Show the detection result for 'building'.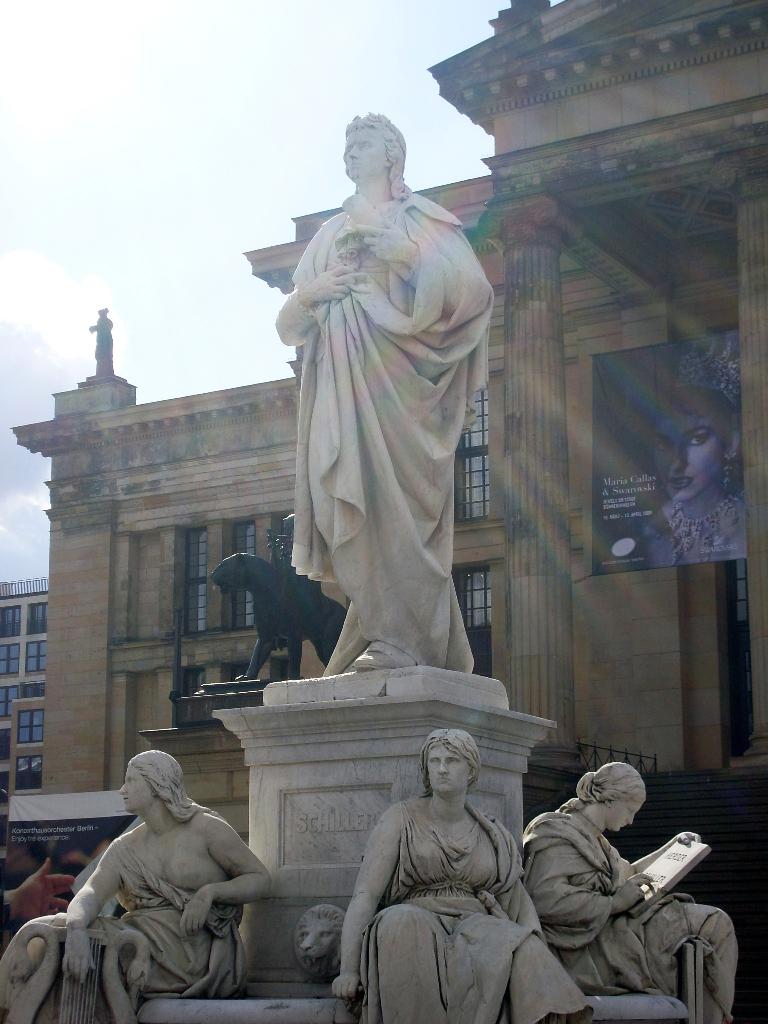
detection(0, 580, 50, 794).
